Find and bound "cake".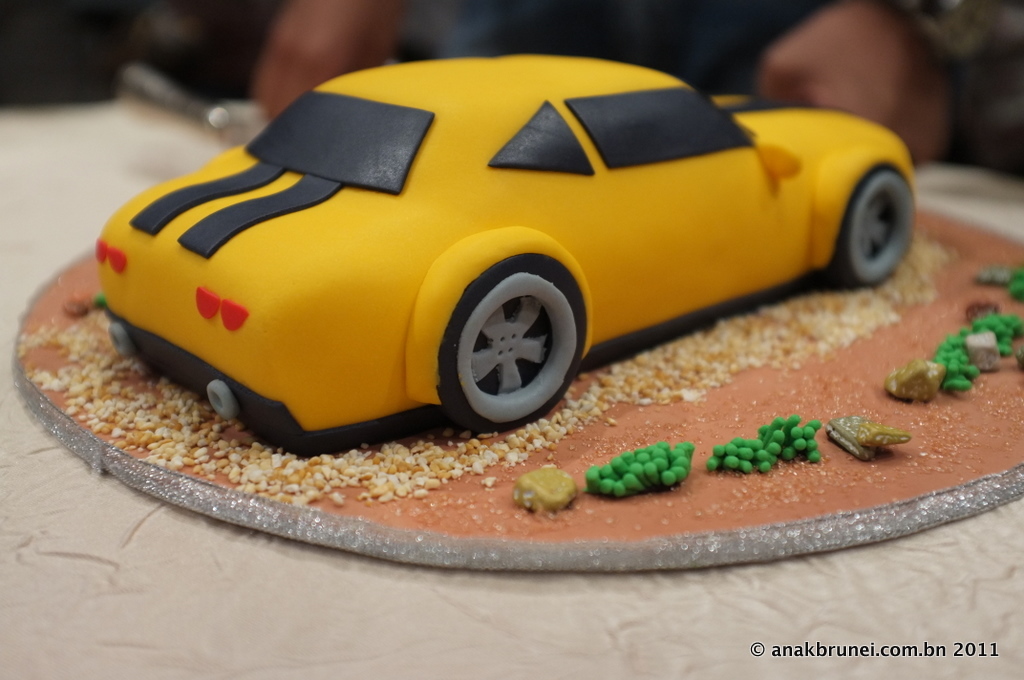
Bound: box(94, 51, 913, 460).
